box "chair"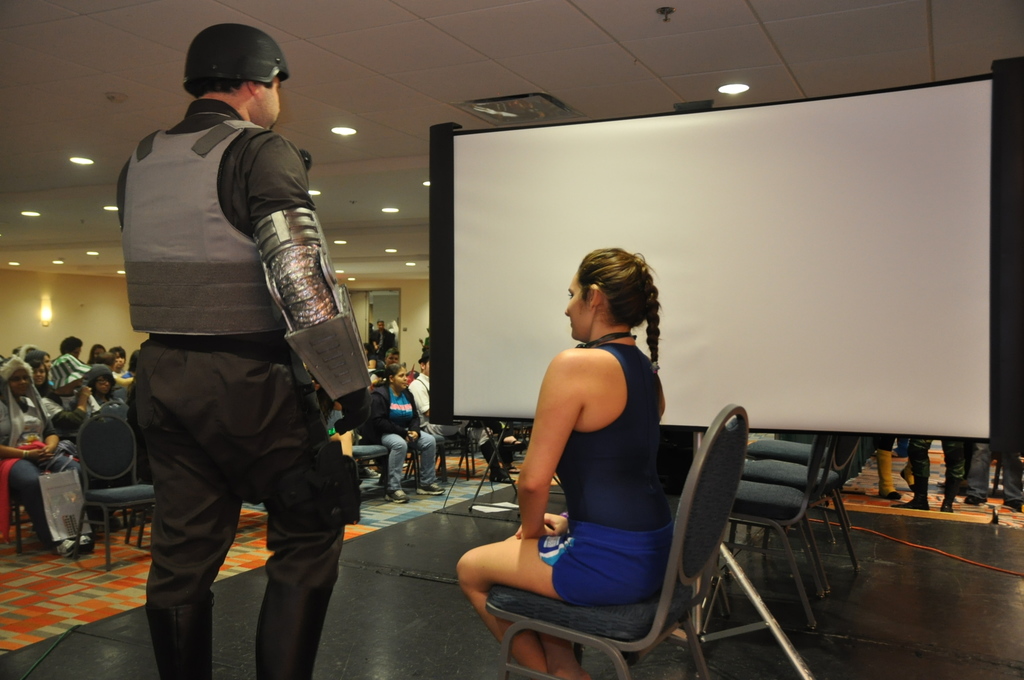
Rect(480, 401, 750, 679)
